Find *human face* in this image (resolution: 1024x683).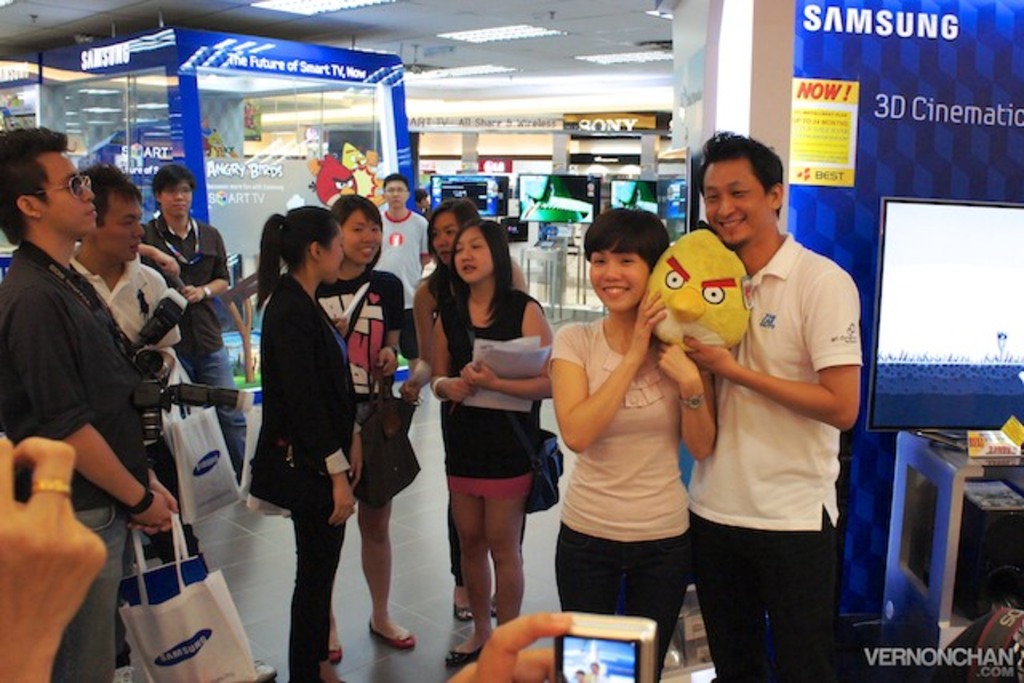
43, 147, 94, 237.
